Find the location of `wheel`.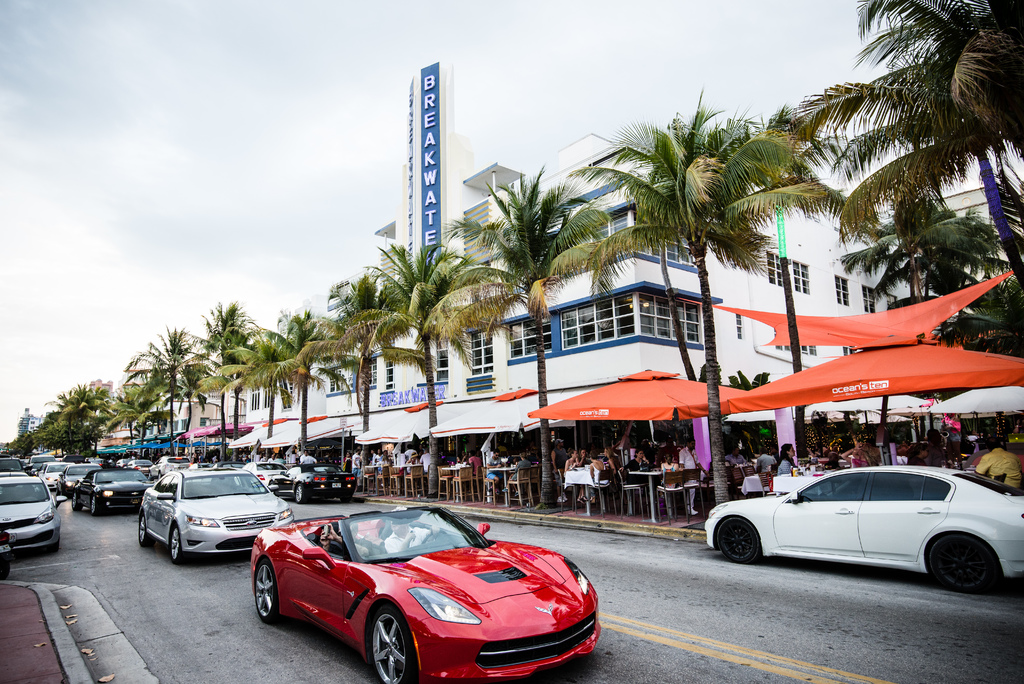
Location: left=421, top=527, right=447, bottom=543.
